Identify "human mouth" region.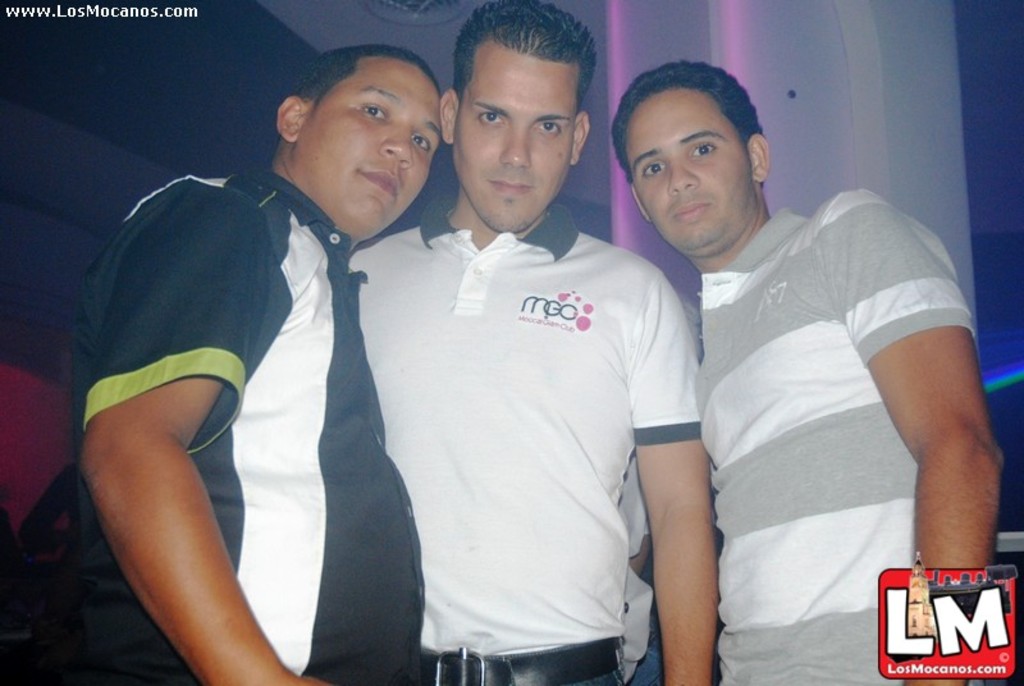
Region: select_region(365, 161, 399, 197).
